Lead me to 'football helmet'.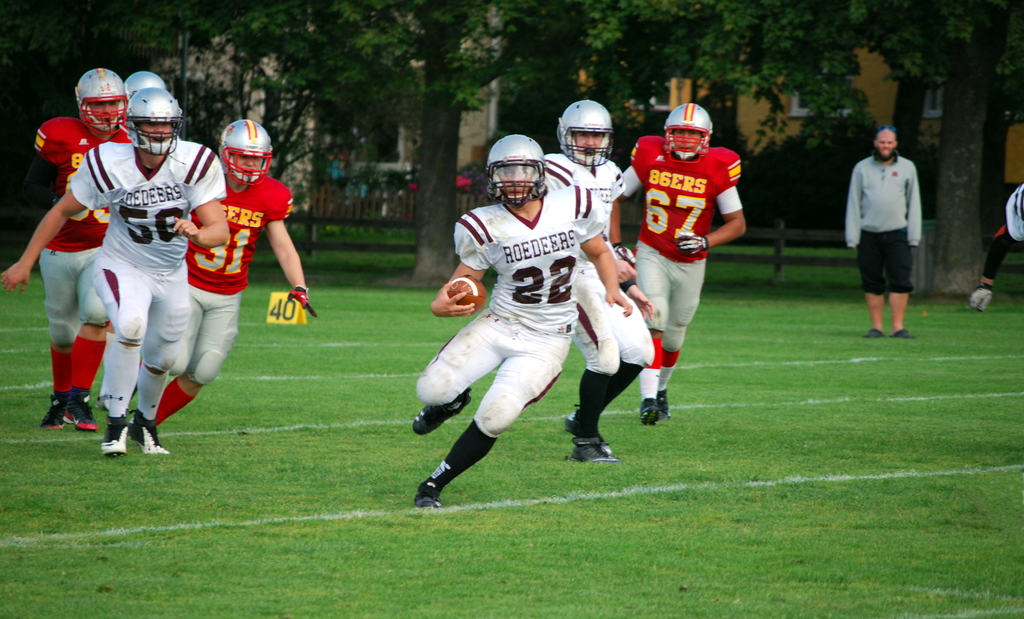
Lead to locate(556, 99, 611, 172).
